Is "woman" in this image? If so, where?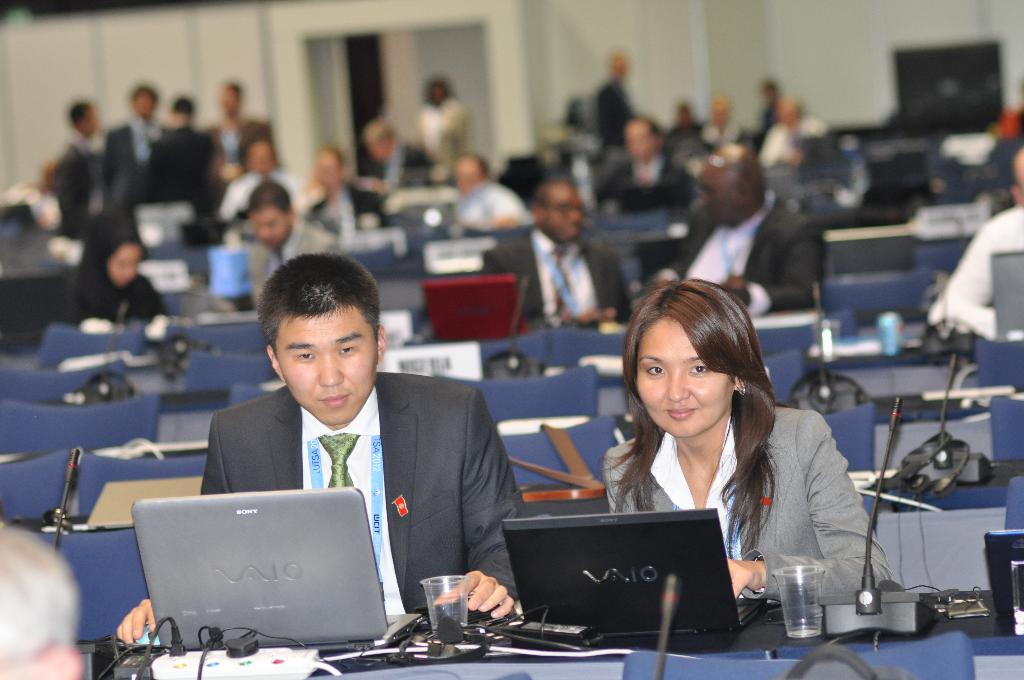
Yes, at region(56, 219, 164, 329).
